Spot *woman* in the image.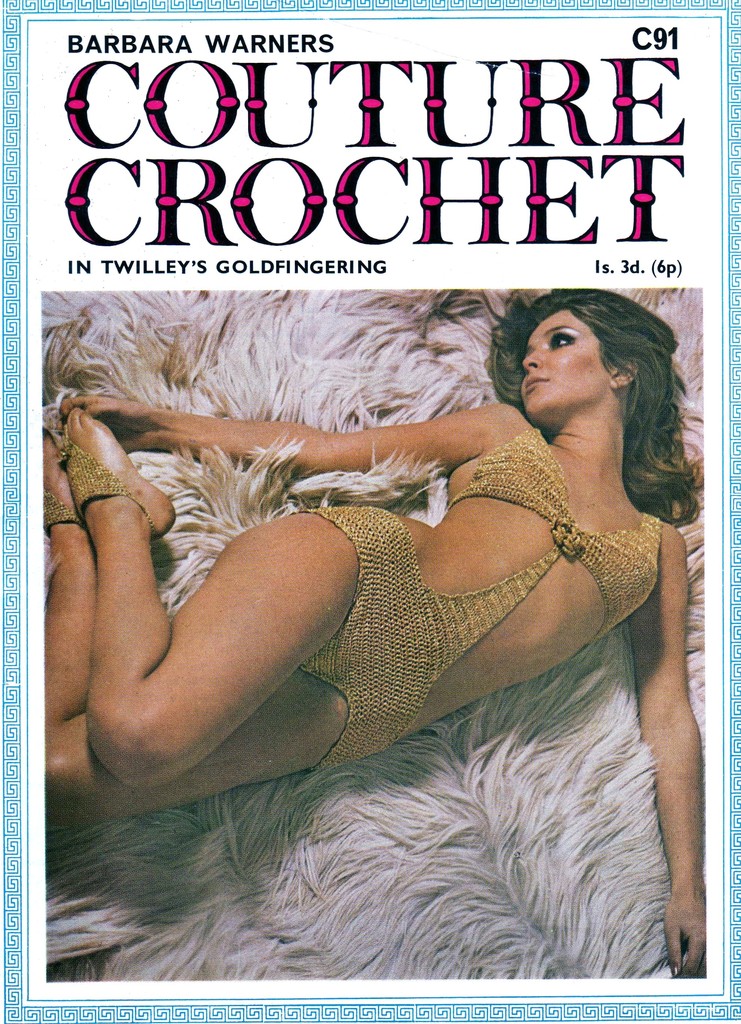
*woman* found at l=75, t=193, r=687, b=935.
